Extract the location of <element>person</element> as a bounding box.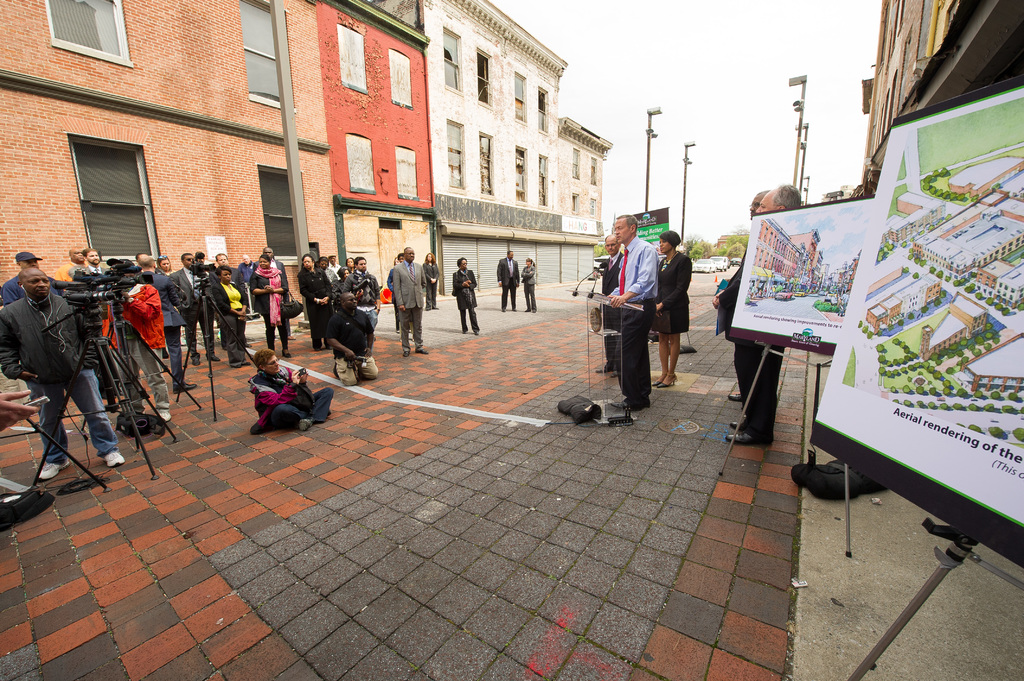
590 237 621 378.
